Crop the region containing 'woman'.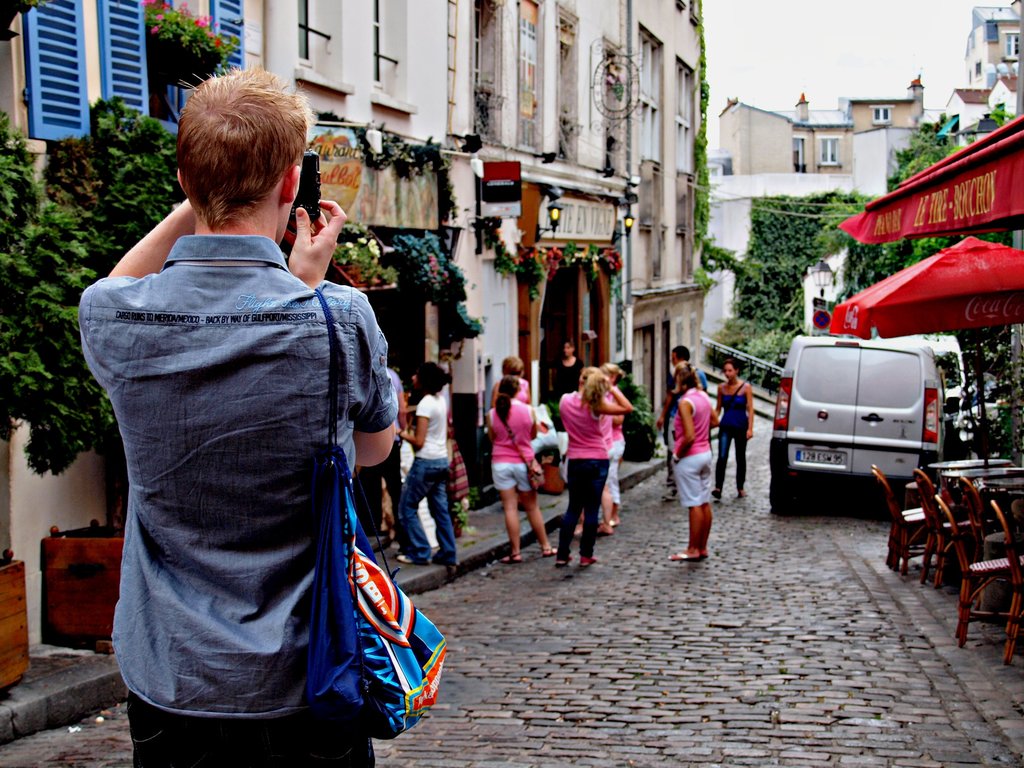
Crop region: Rect(392, 361, 459, 567).
